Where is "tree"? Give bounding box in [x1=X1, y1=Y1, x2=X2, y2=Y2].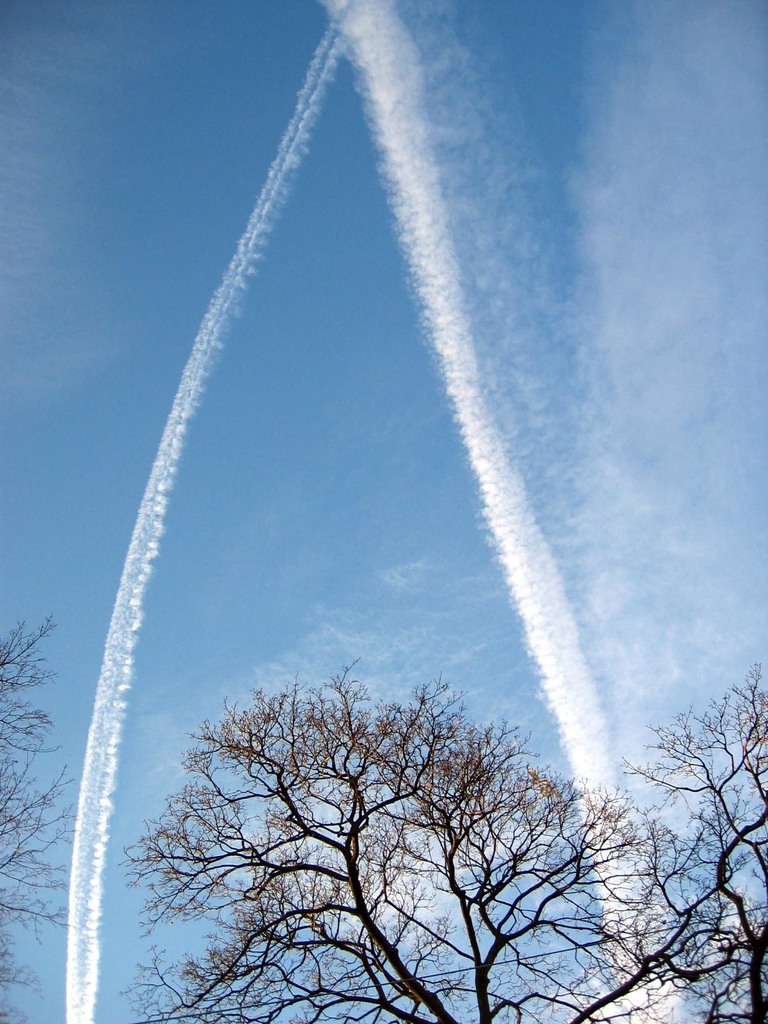
[x1=147, y1=647, x2=637, y2=1014].
